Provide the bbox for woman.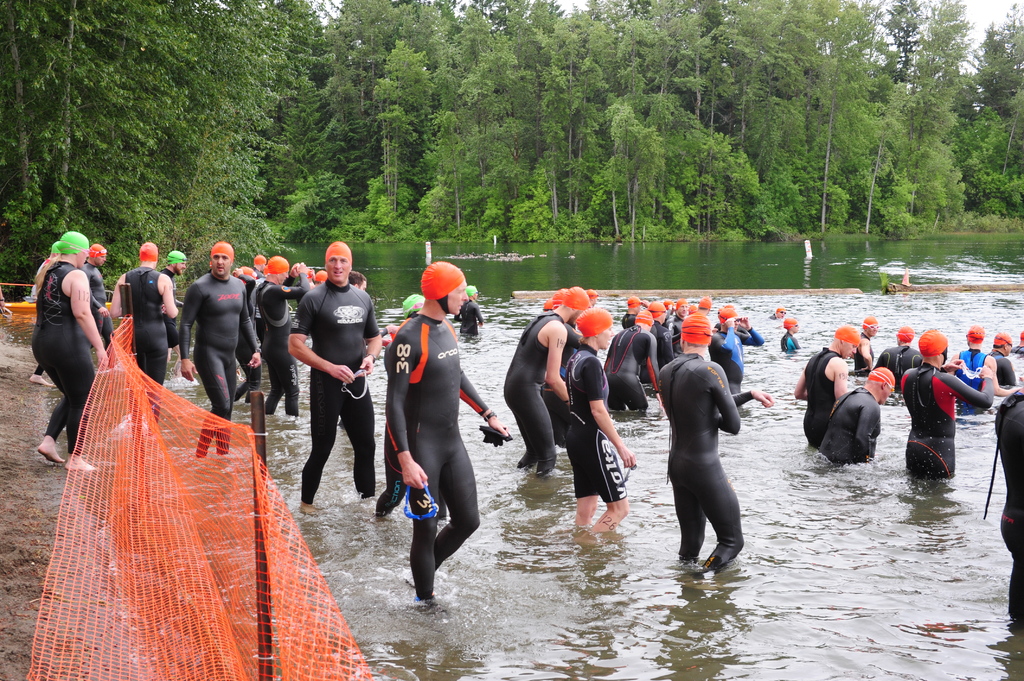
pyautogui.locateOnScreen(18, 220, 106, 467).
